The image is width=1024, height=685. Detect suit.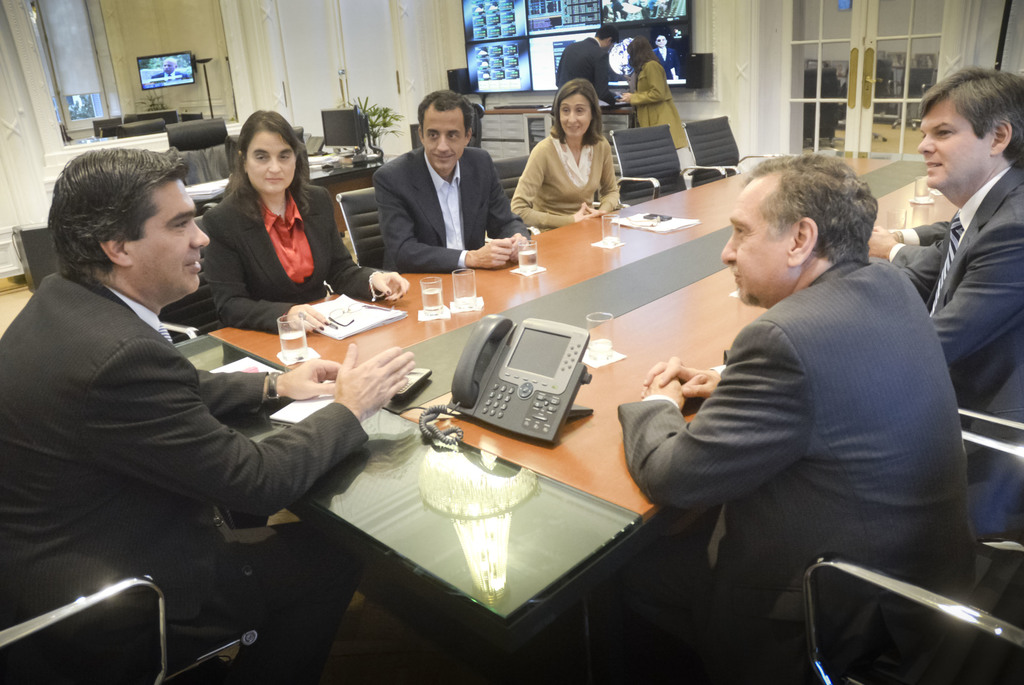
Detection: BBox(609, 258, 979, 673).
